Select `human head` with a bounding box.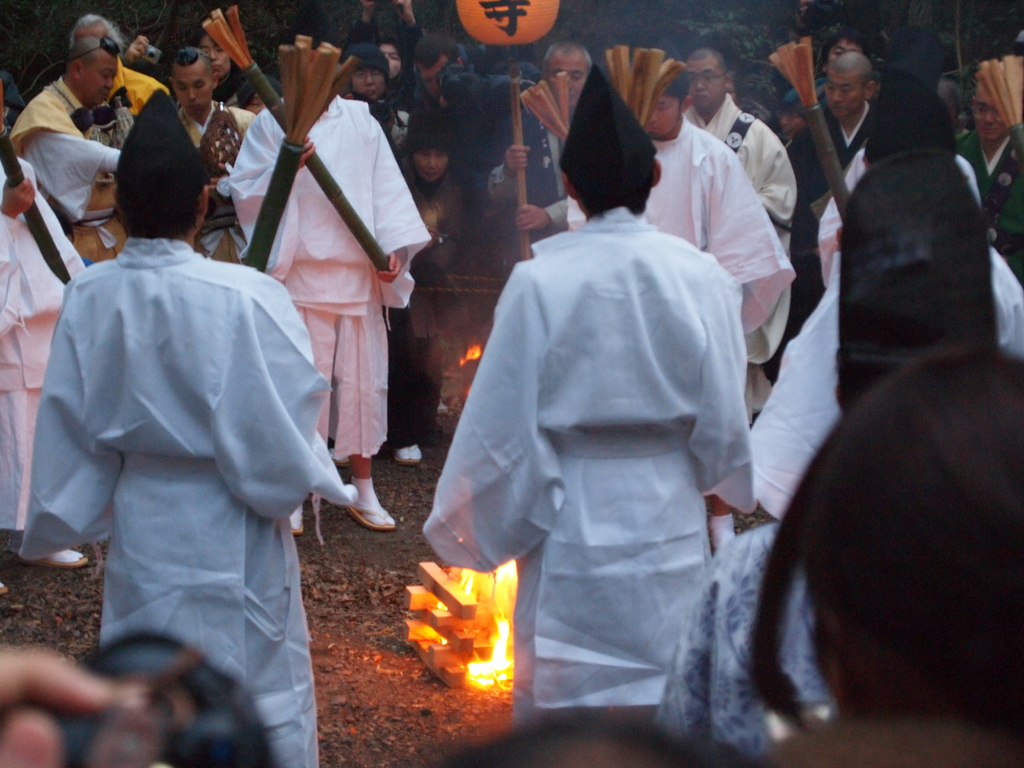
box=[243, 72, 292, 116].
